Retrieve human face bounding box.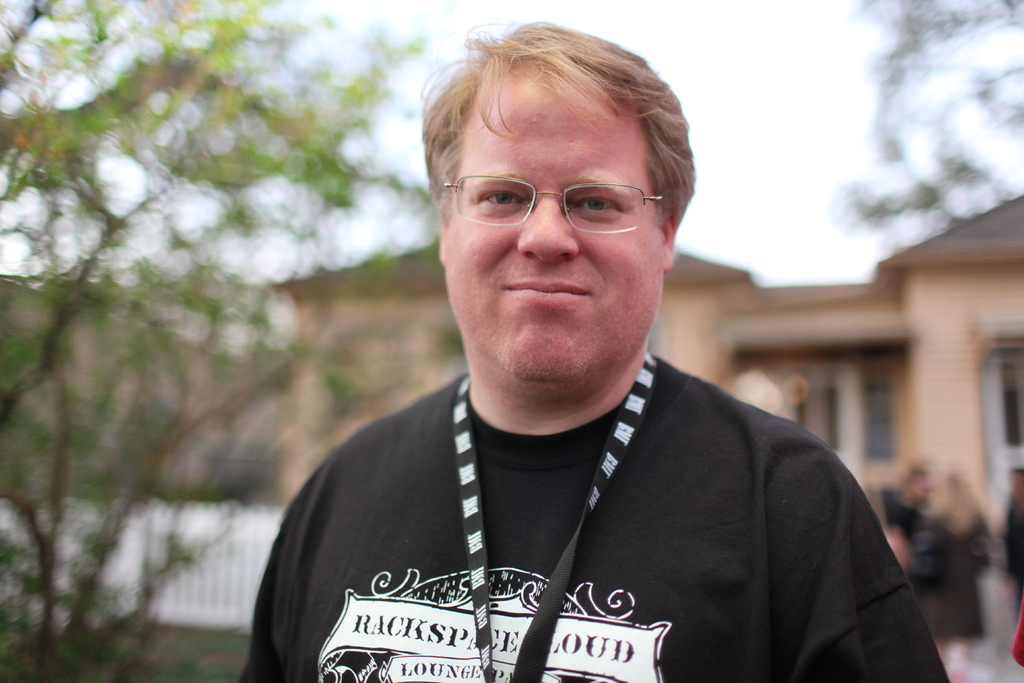
Bounding box: pyautogui.locateOnScreen(443, 74, 668, 403).
